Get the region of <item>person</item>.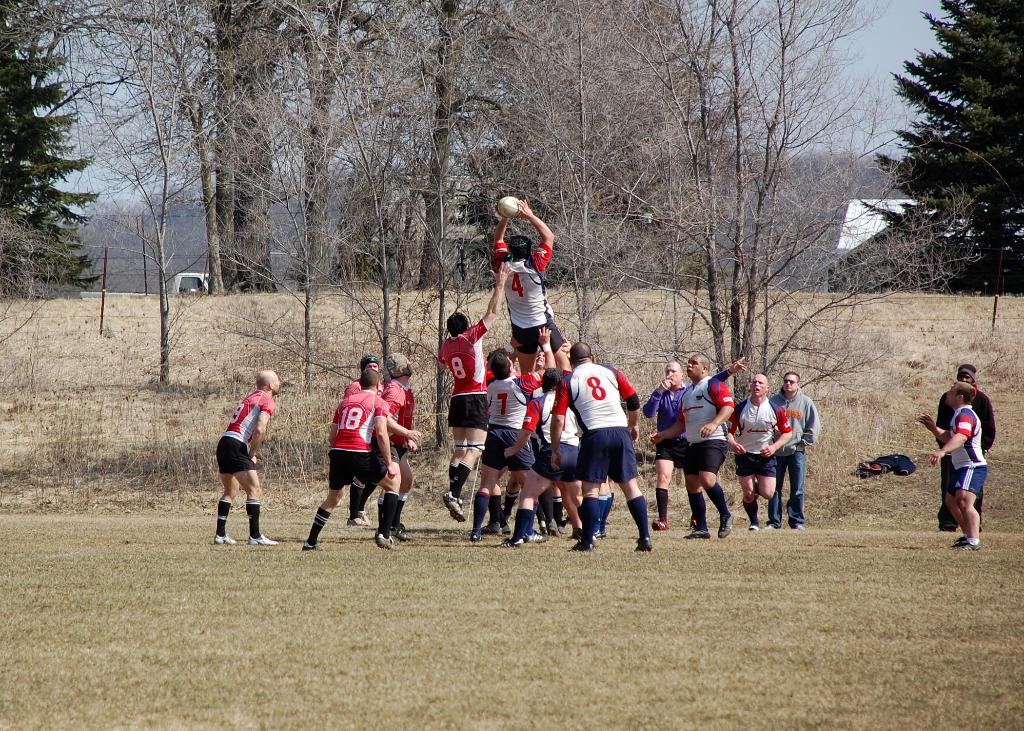
722, 369, 797, 531.
